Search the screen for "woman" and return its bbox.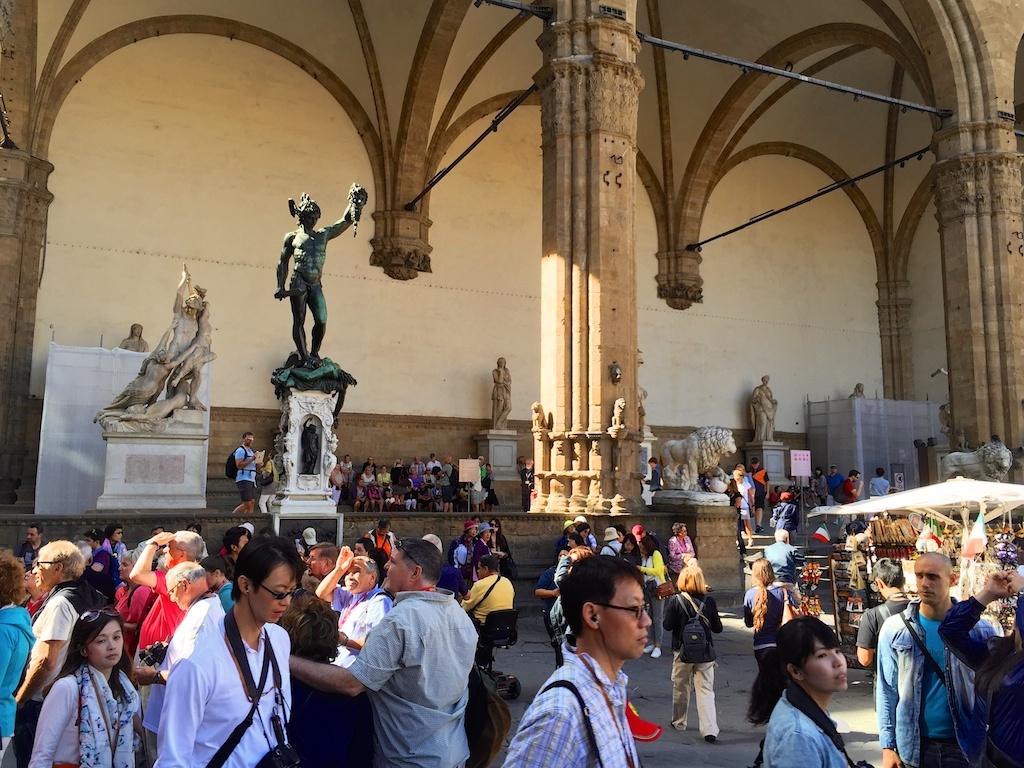
Found: <box>731,465,751,482</box>.
